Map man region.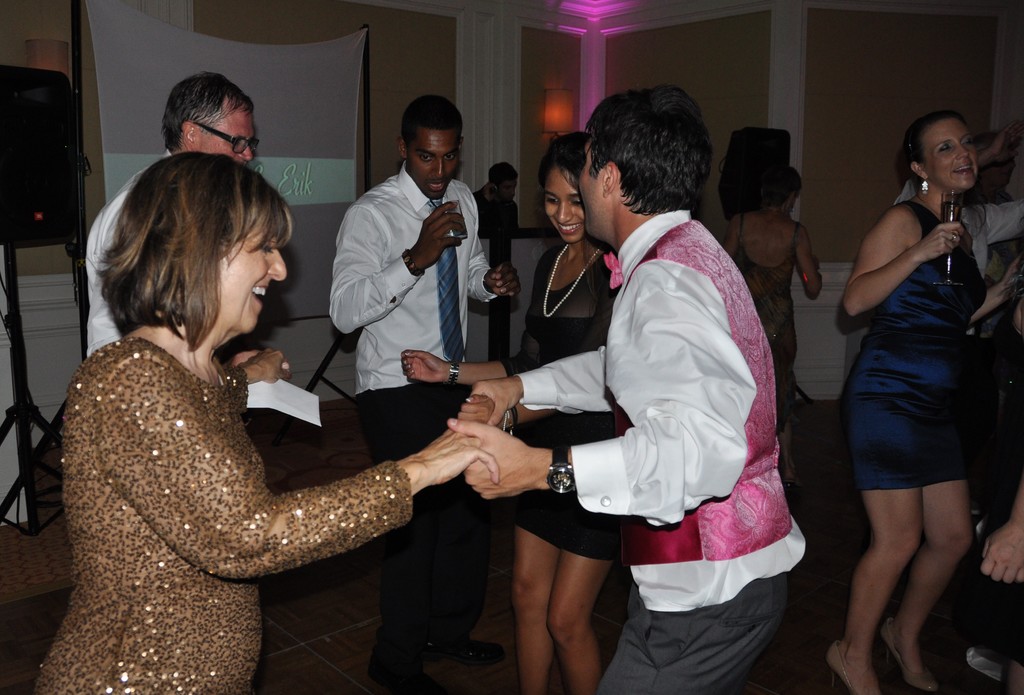
Mapped to locate(320, 96, 504, 424).
